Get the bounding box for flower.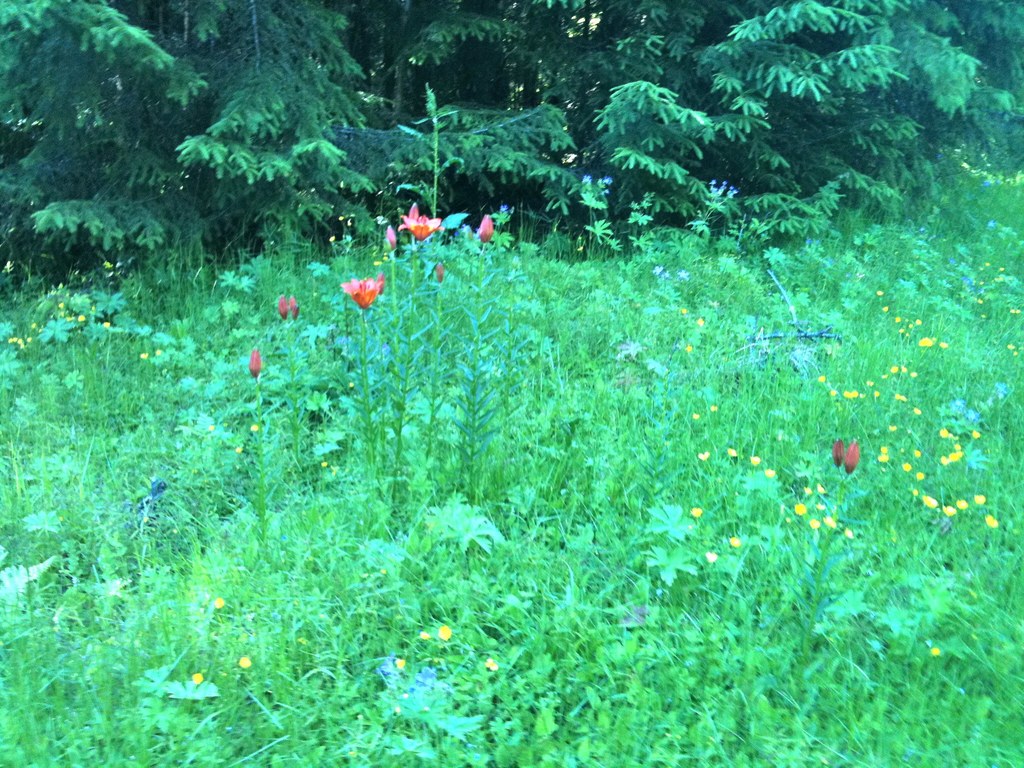
399,212,442,243.
